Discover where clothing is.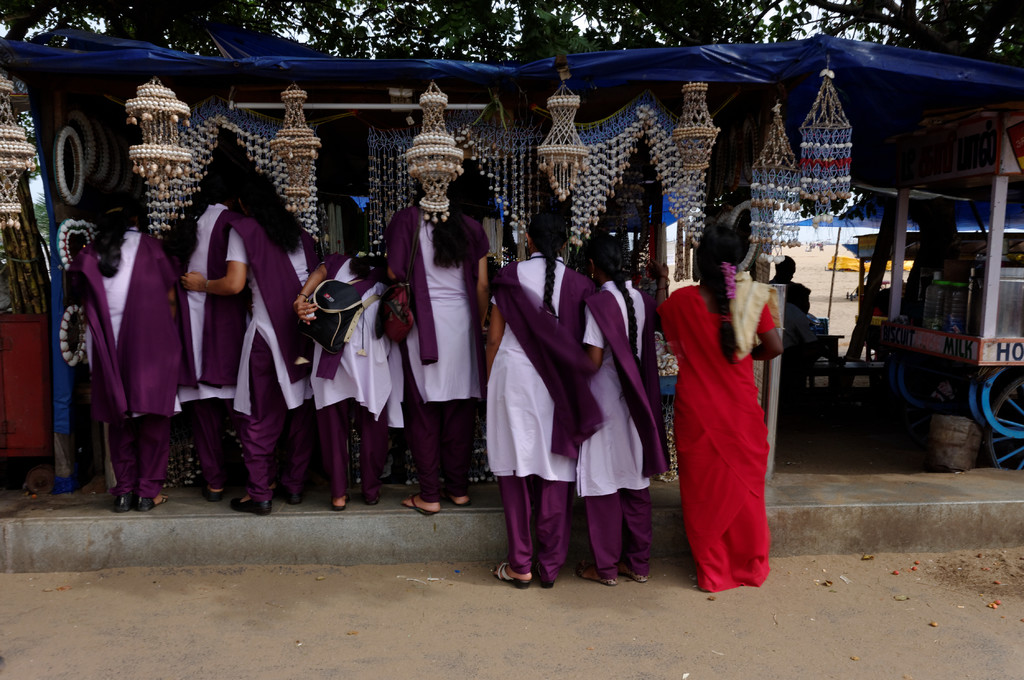
Discovered at 311:247:404:495.
